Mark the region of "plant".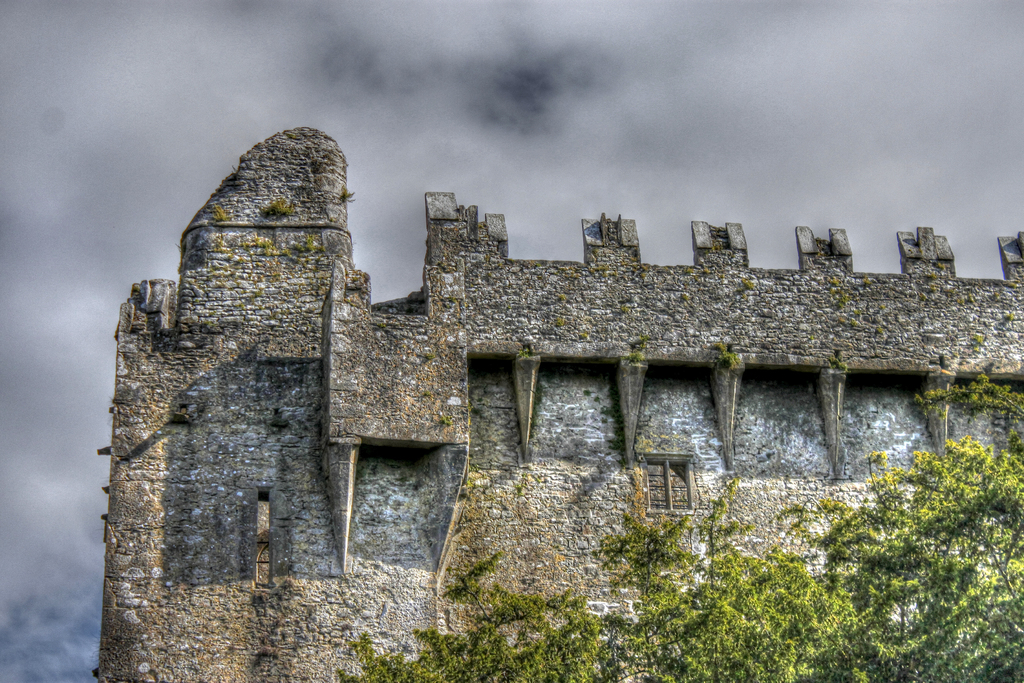
Region: bbox(996, 308, 1007, 331).
